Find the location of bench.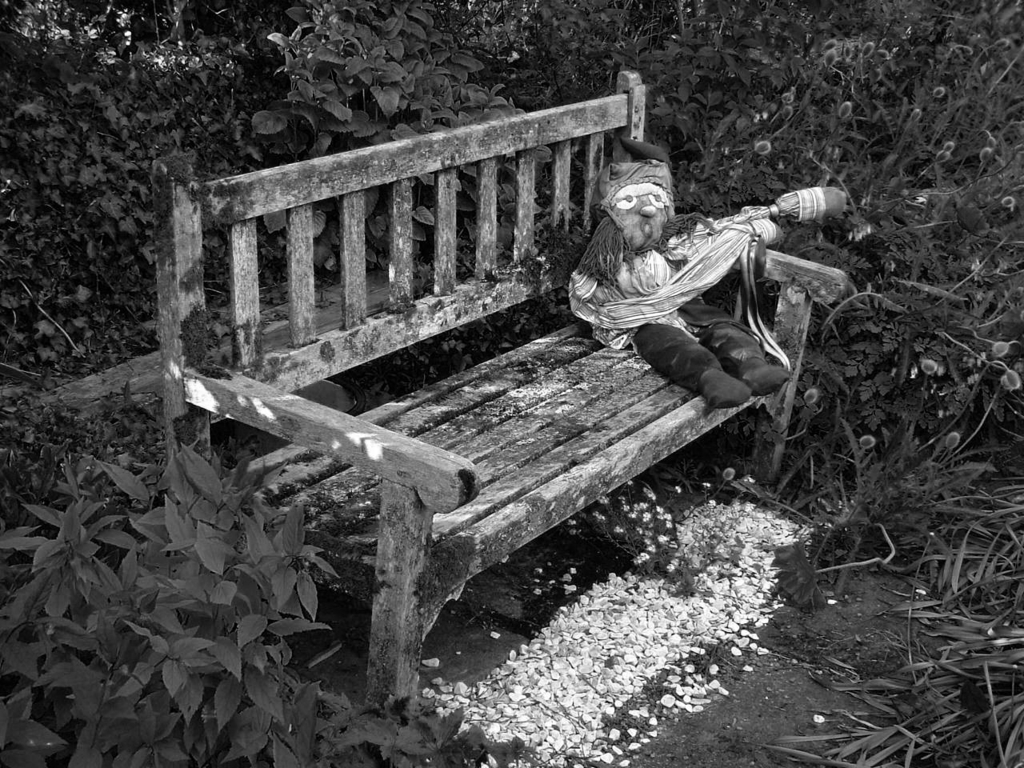
Location: rect(118, 36, 866, 767).
